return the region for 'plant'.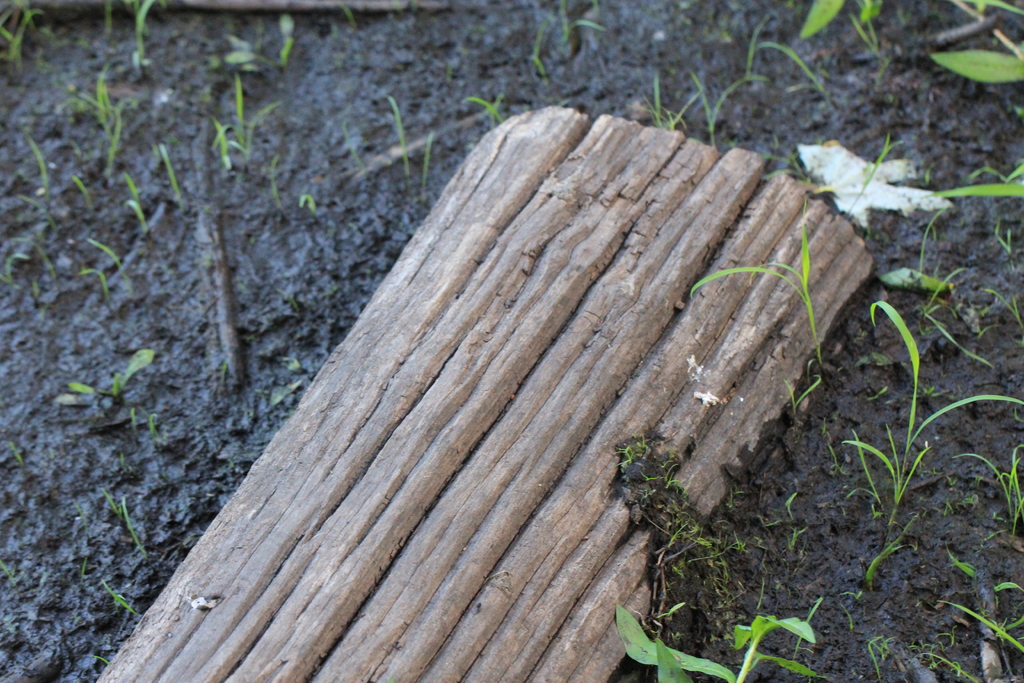
l=806, t=0, r=1022, b=107.
